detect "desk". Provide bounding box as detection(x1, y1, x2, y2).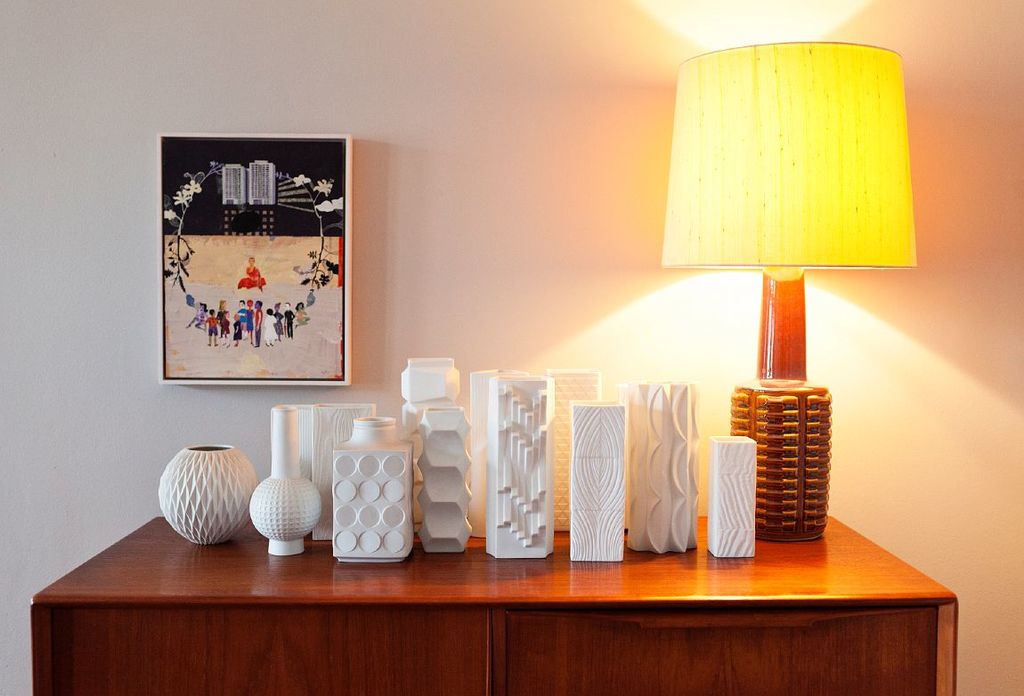
detection(48, 508, 939, 695).
